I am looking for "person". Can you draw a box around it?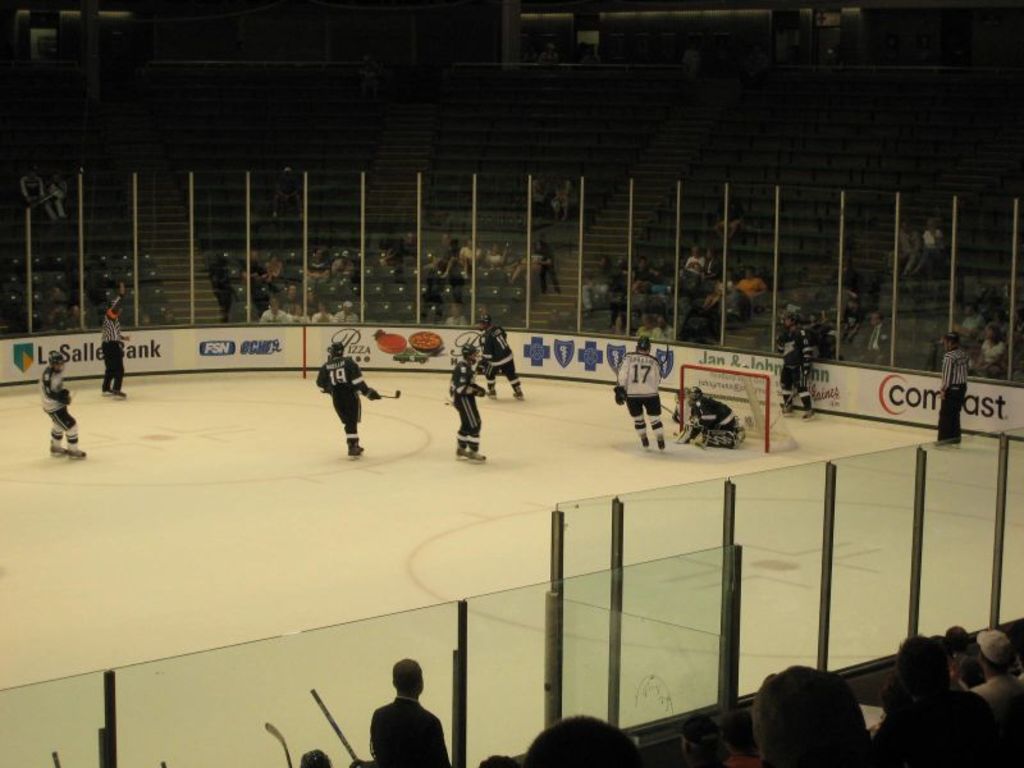
Sure, the bounding box is [291, 305, 314, 325].
